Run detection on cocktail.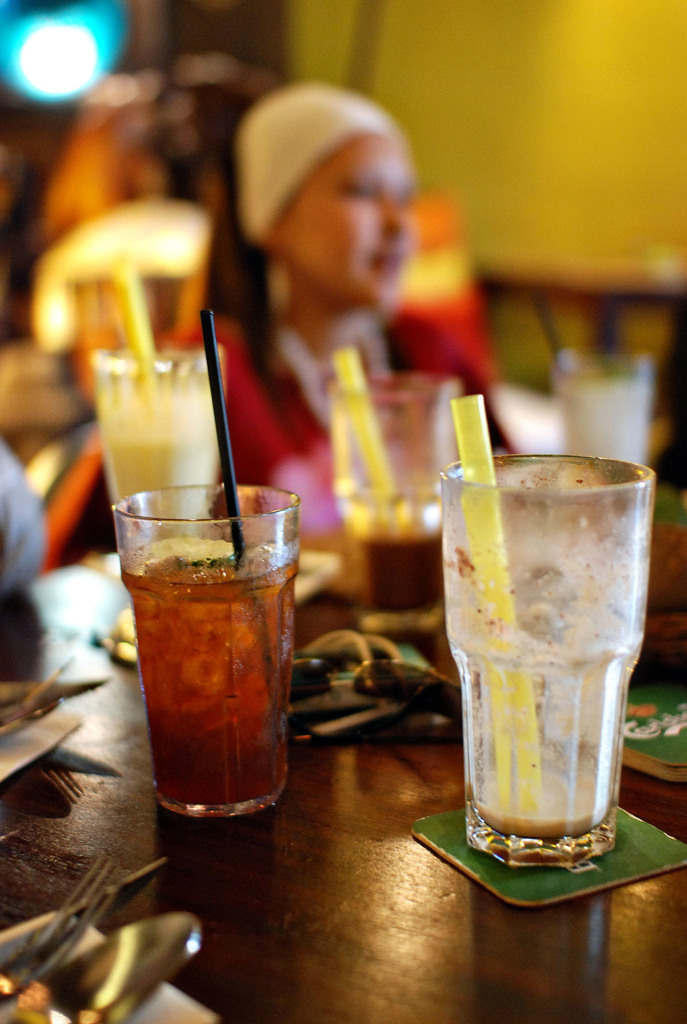
Result: 434, 433, 656, 859.
